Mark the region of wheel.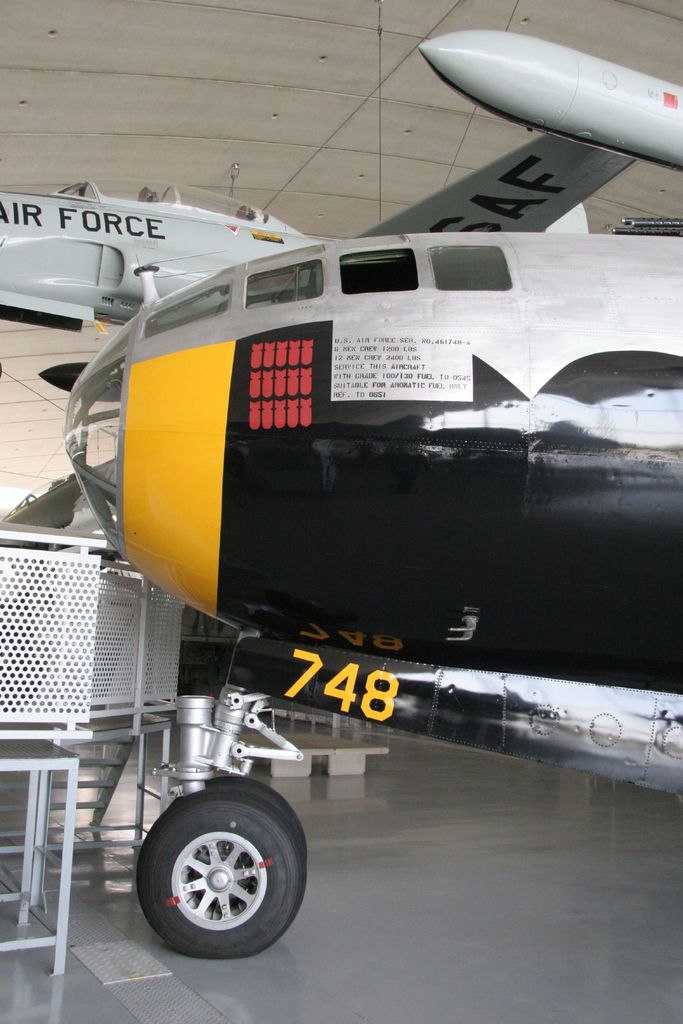
Region: [210, 778, 306, 858].
